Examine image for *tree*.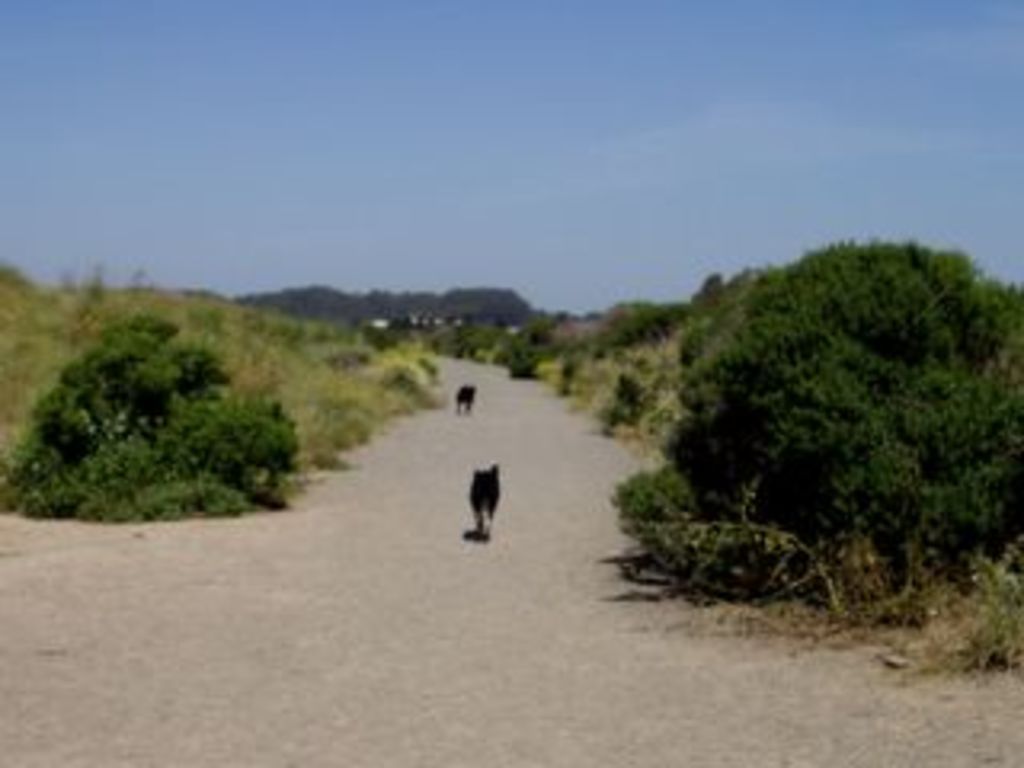
Examination result: box=[618, 240, 1021, 624].
